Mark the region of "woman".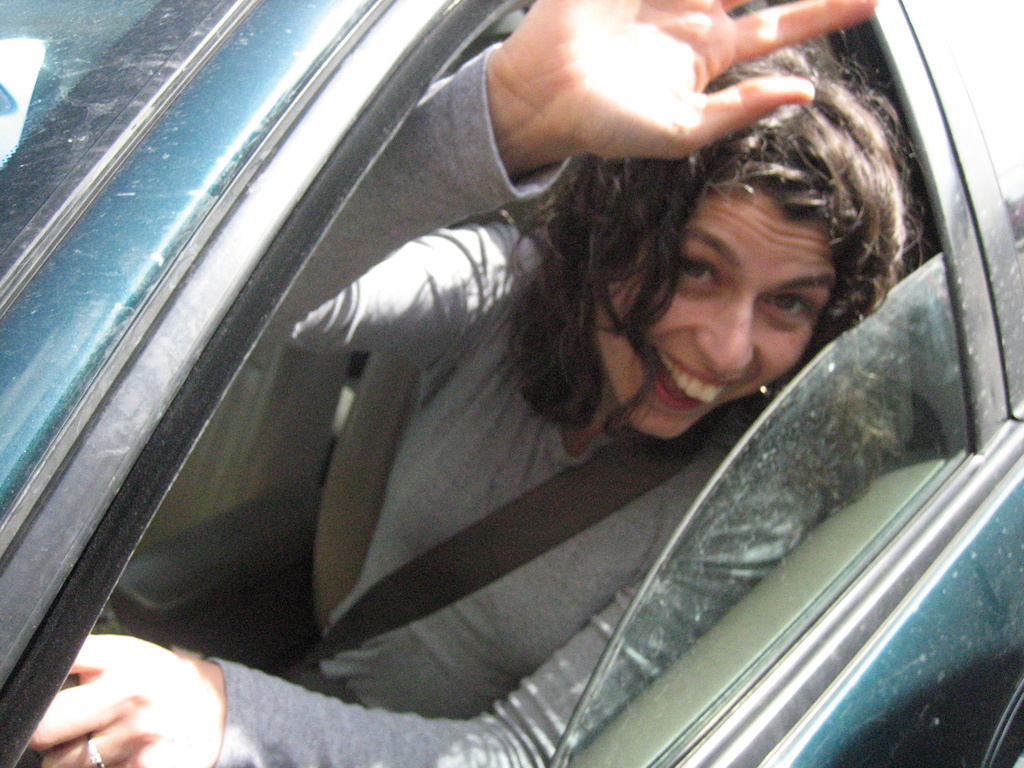
Region: 88, 38, 923, 767.
